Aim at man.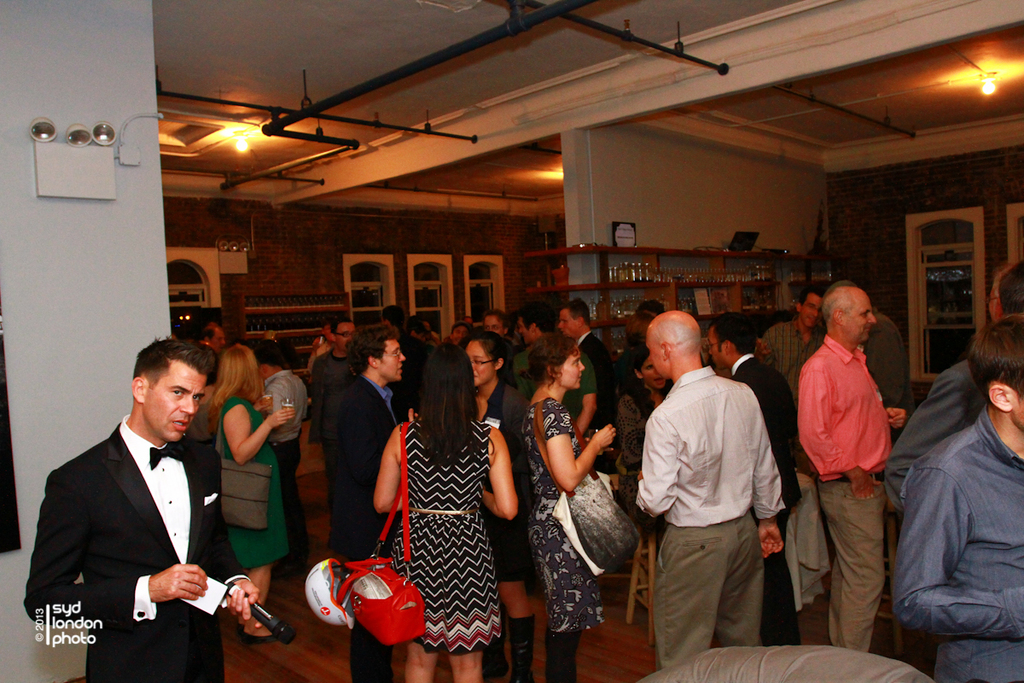
Aimed at <bbox>329, 325, 416, 673</bbox>.
